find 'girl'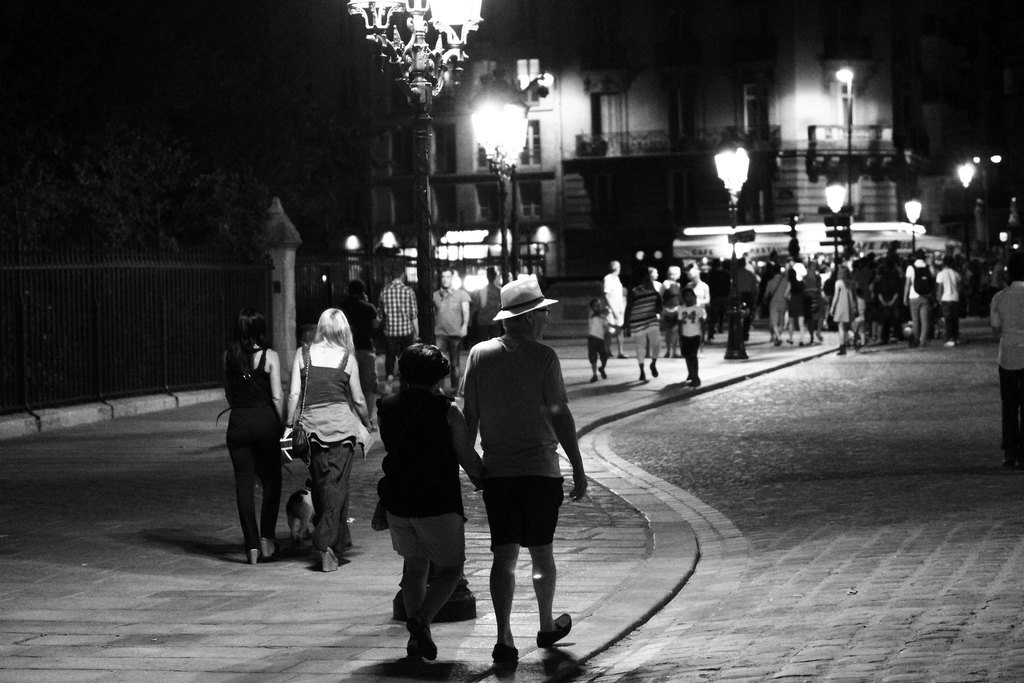
left=220, top=308, right=284, bottom=557
